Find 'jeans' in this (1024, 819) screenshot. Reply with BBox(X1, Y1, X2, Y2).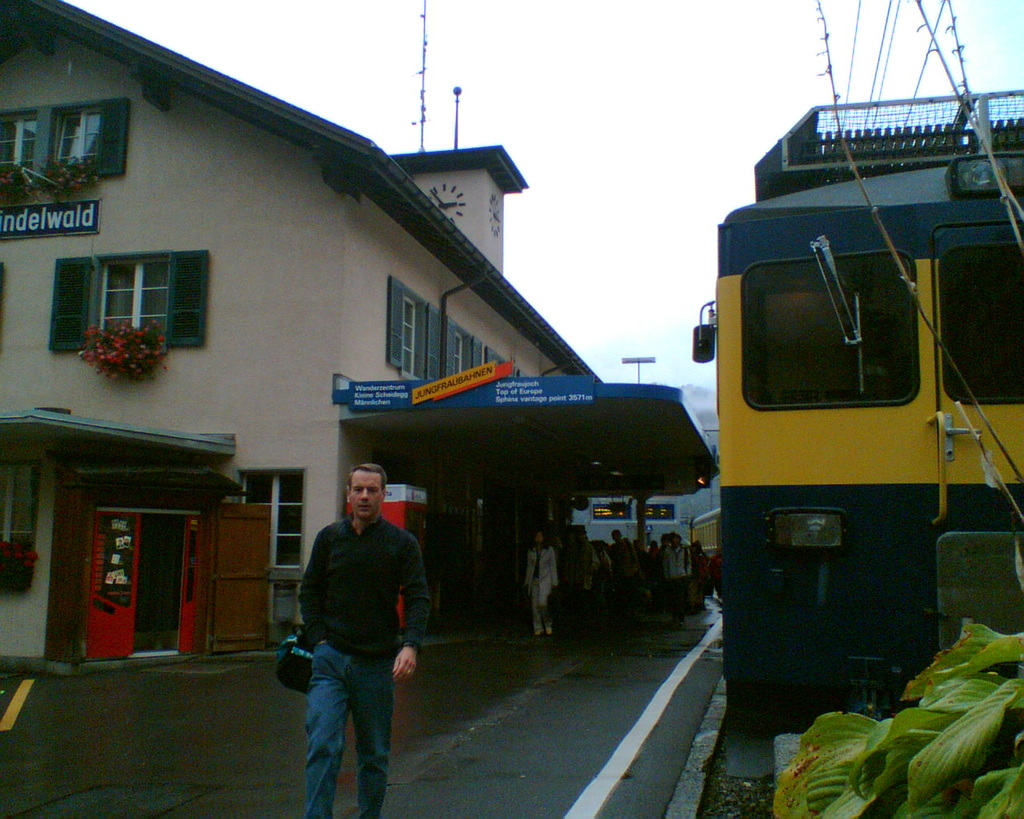
BBox(286, 638, 405, 818).
